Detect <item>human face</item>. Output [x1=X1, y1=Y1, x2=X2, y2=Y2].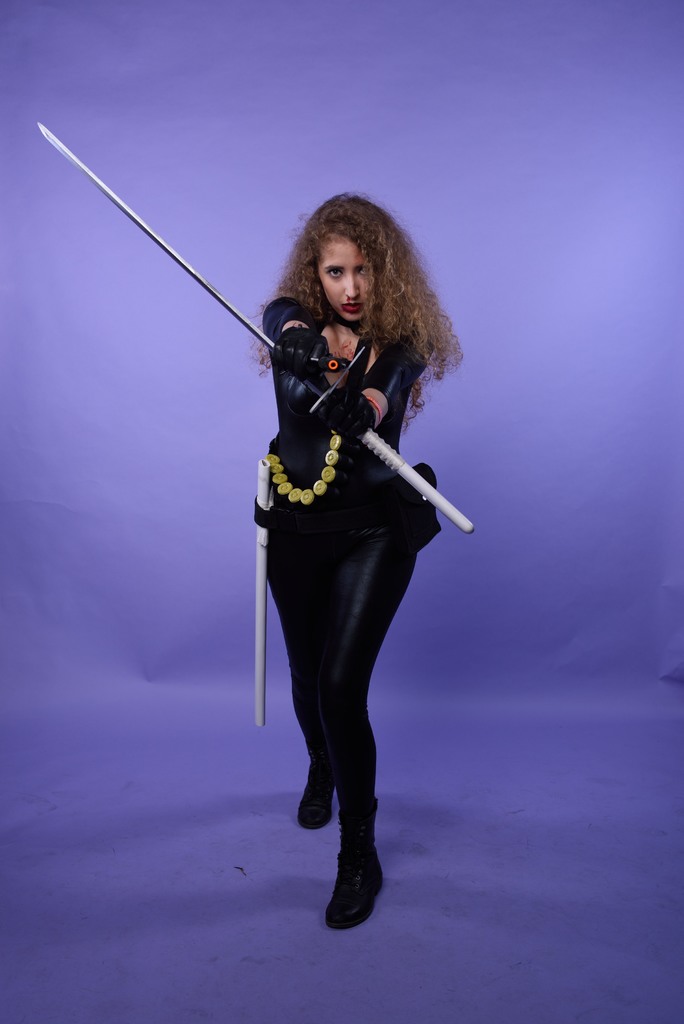
[x1=313, y1=235, x2=371, y2=316].
